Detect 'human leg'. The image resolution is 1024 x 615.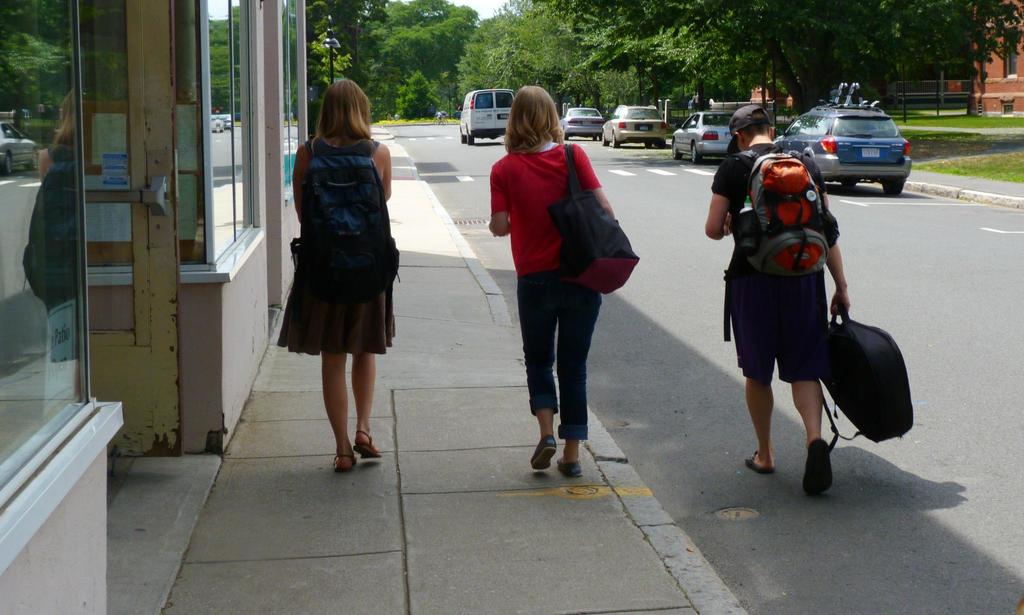
locate(735, 252, 777, 470).
